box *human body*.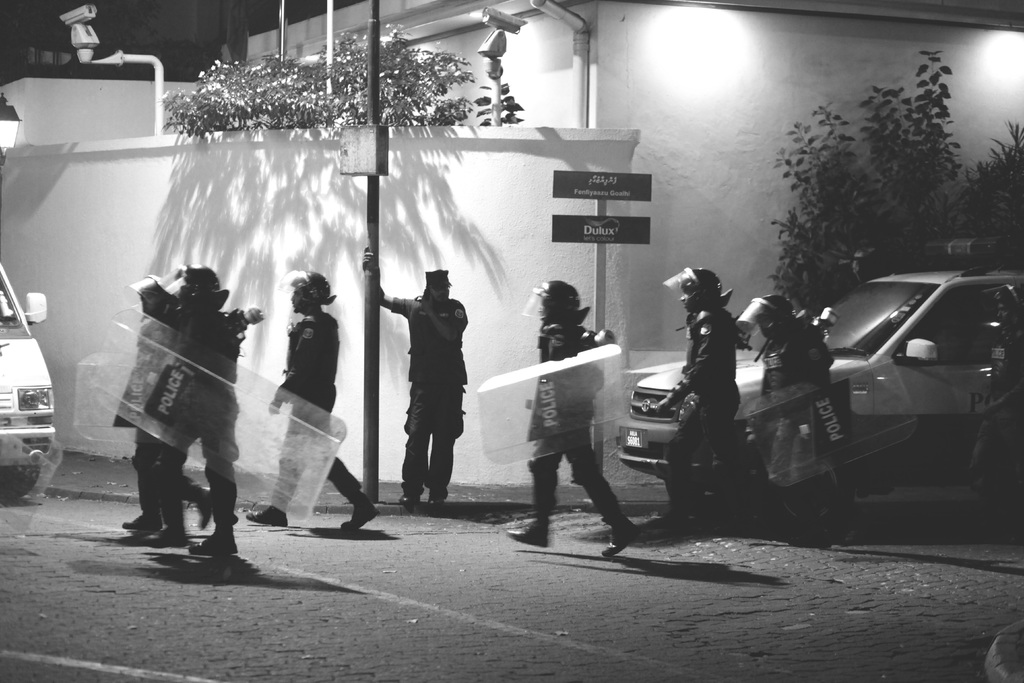
x1=739 y1=323 x2=854 y2=544.
